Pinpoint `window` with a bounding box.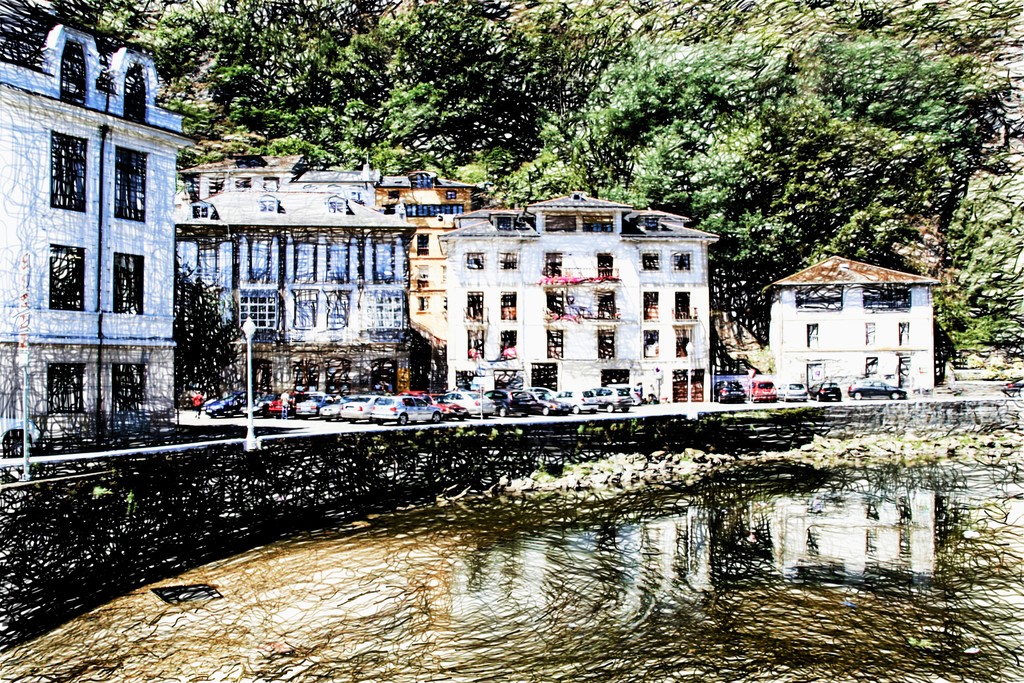
<box>543,251,559,278</box>.
